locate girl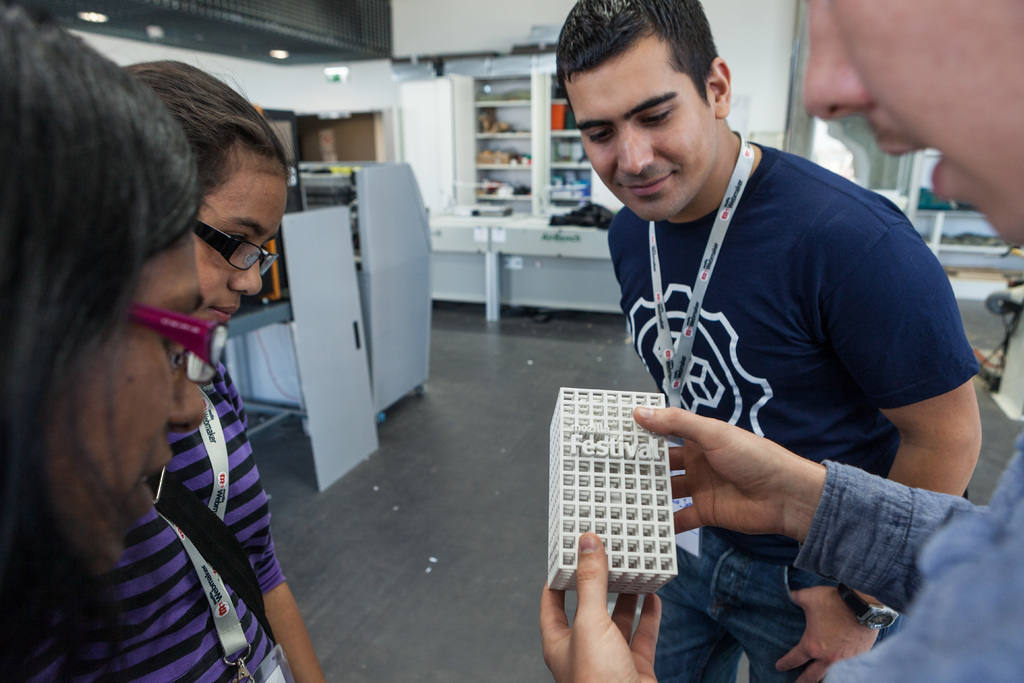
<region>0, 0, 204, 682</region>
